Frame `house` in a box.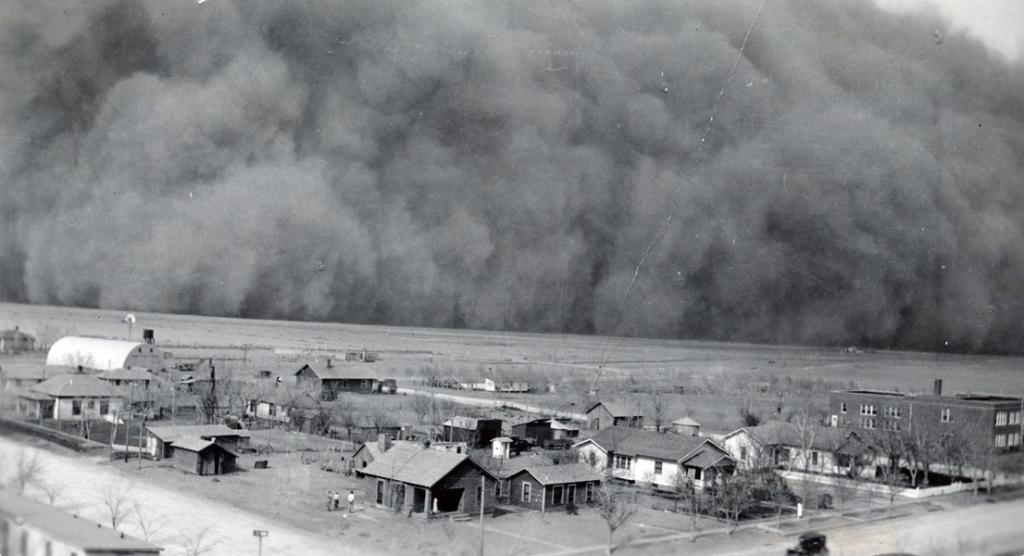
{"x1": 346, "y1": 427, "x2": 511, "y2": 512}.
